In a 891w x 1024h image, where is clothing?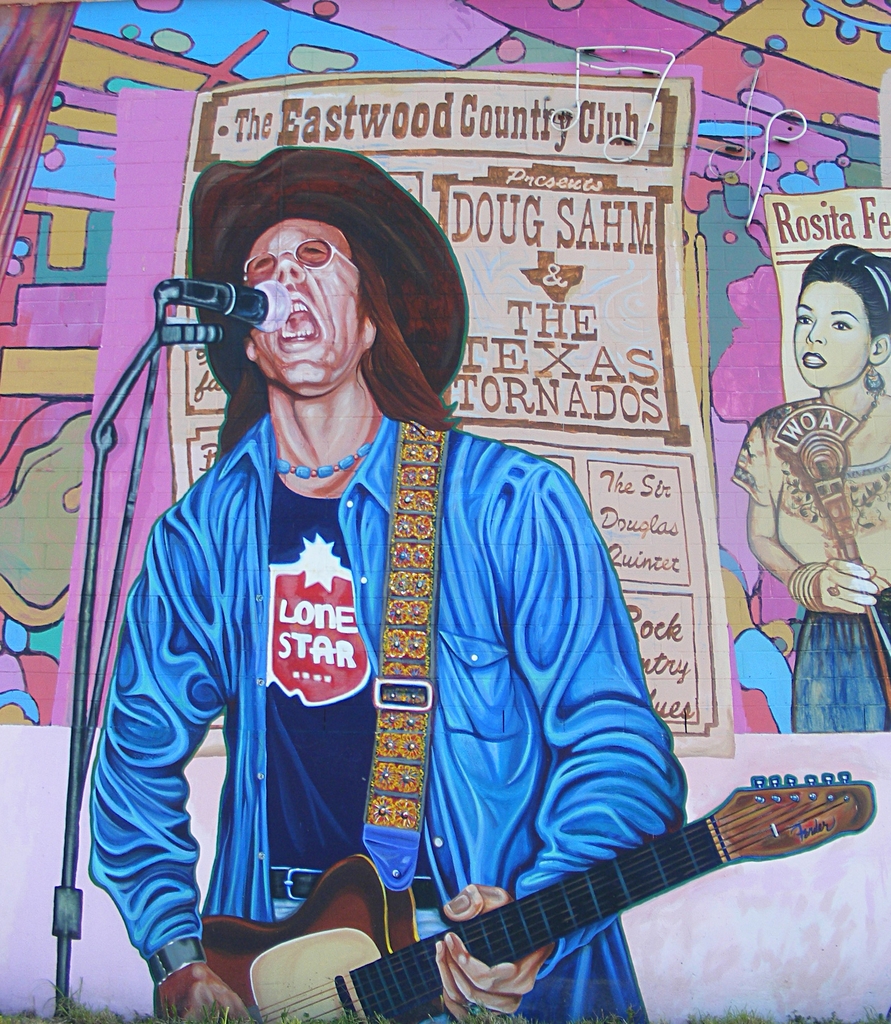
726:397:890:733.
